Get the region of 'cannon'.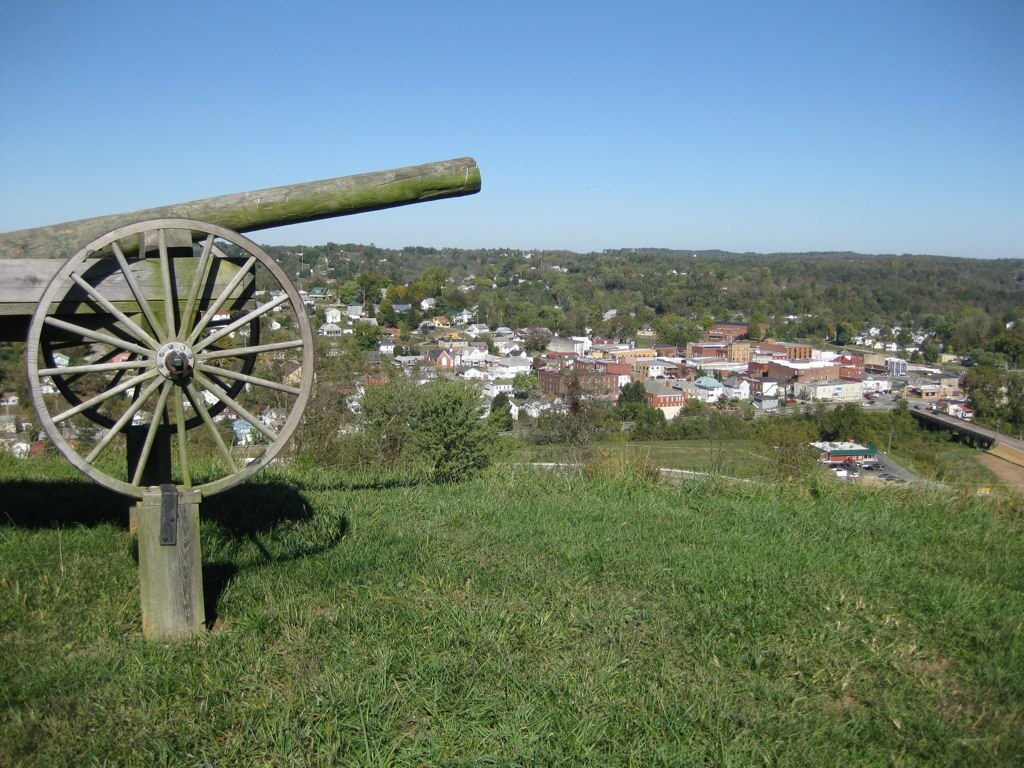
BBox(0, 151, 484, 501).
